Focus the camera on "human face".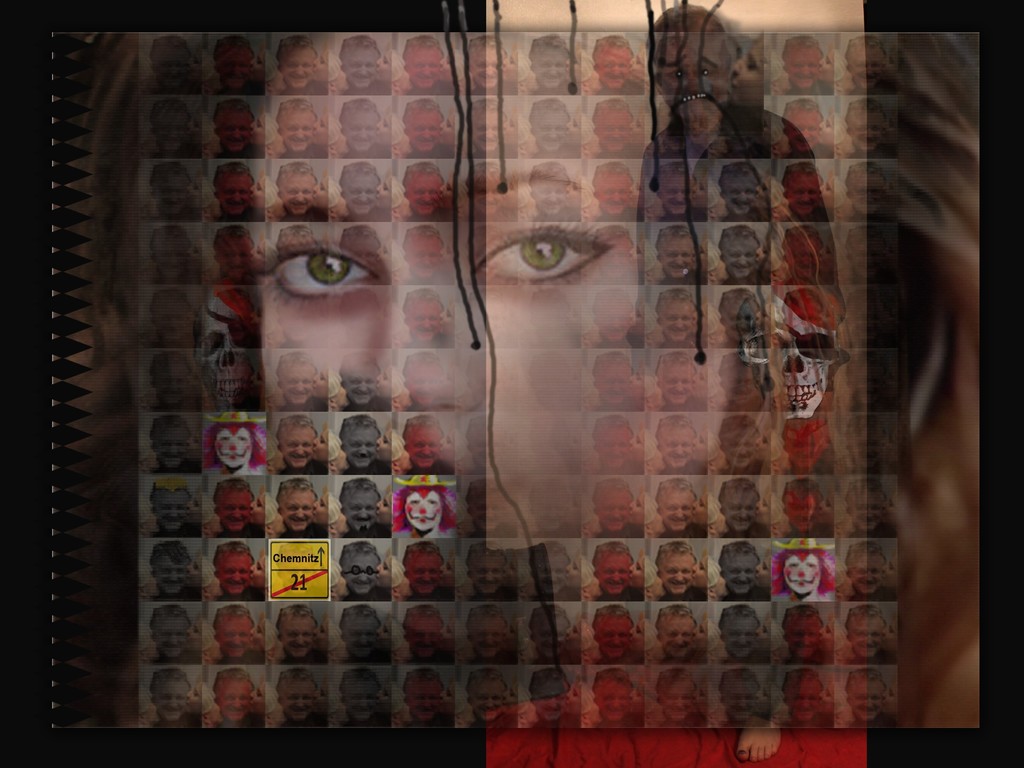
Focus region: crop(404, 612, 444, 658).
